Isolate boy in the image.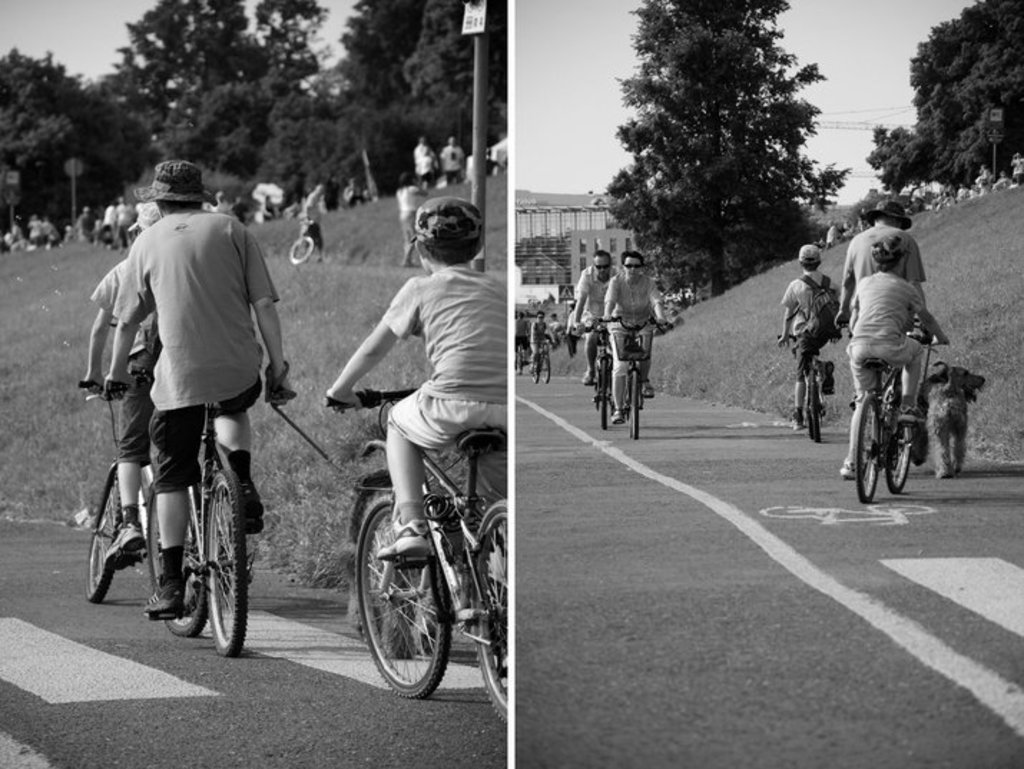
Isolated region: 329 196 508 563.
